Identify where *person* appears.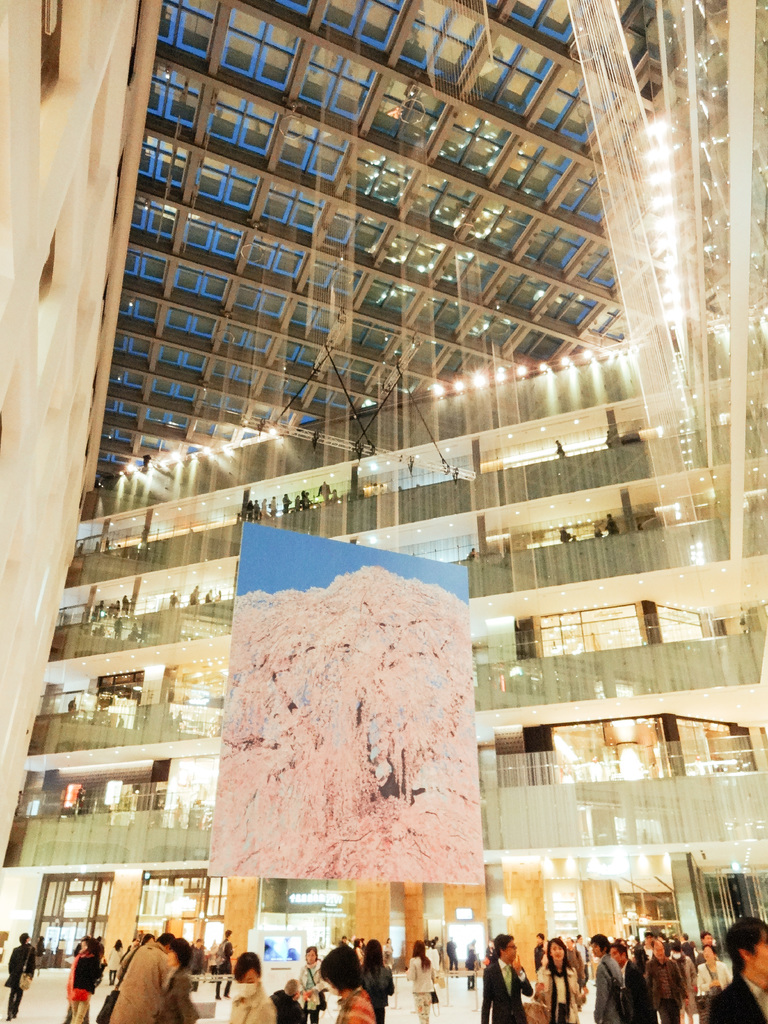
Appears at box(226, 955, 280, 1023).
